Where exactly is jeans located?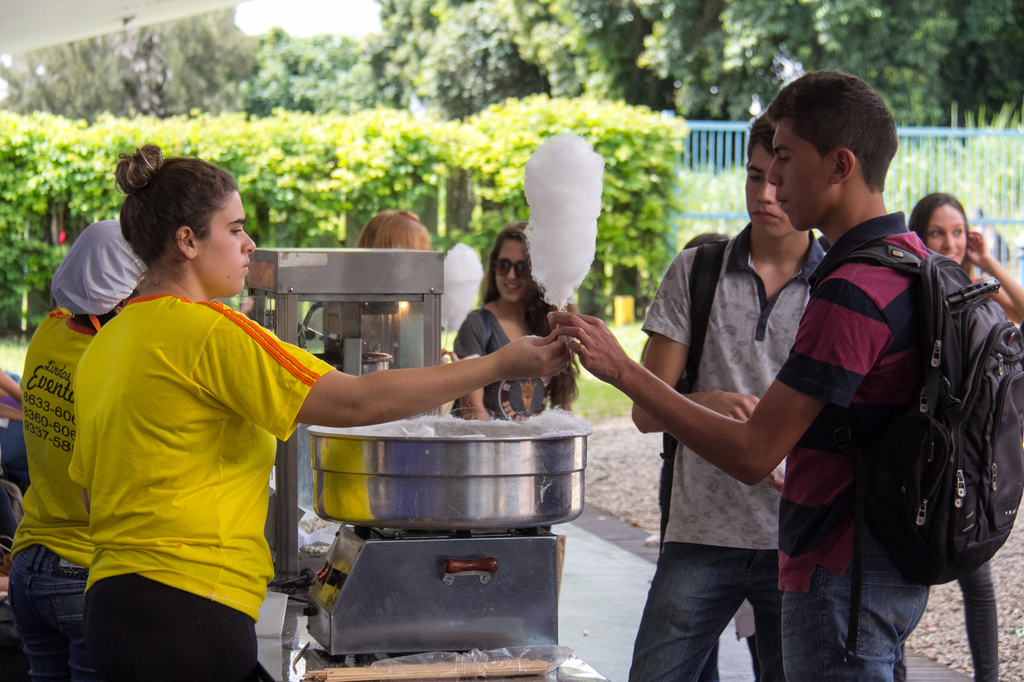
Its bounding box is 8:546:90:681.
